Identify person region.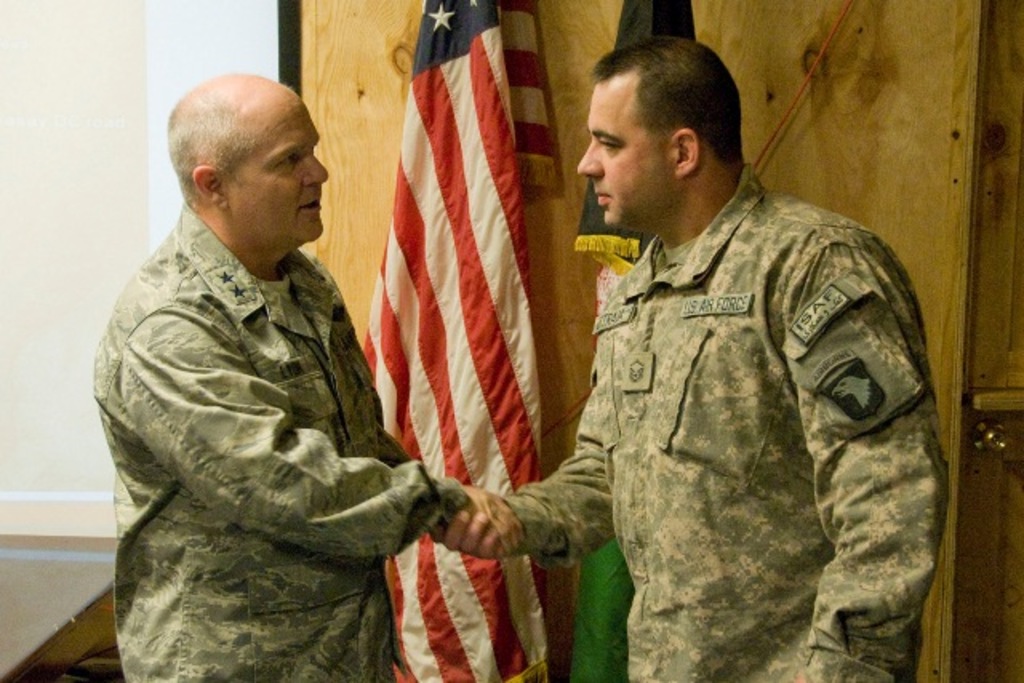
Region: locate(422, 26, 949, 681).
